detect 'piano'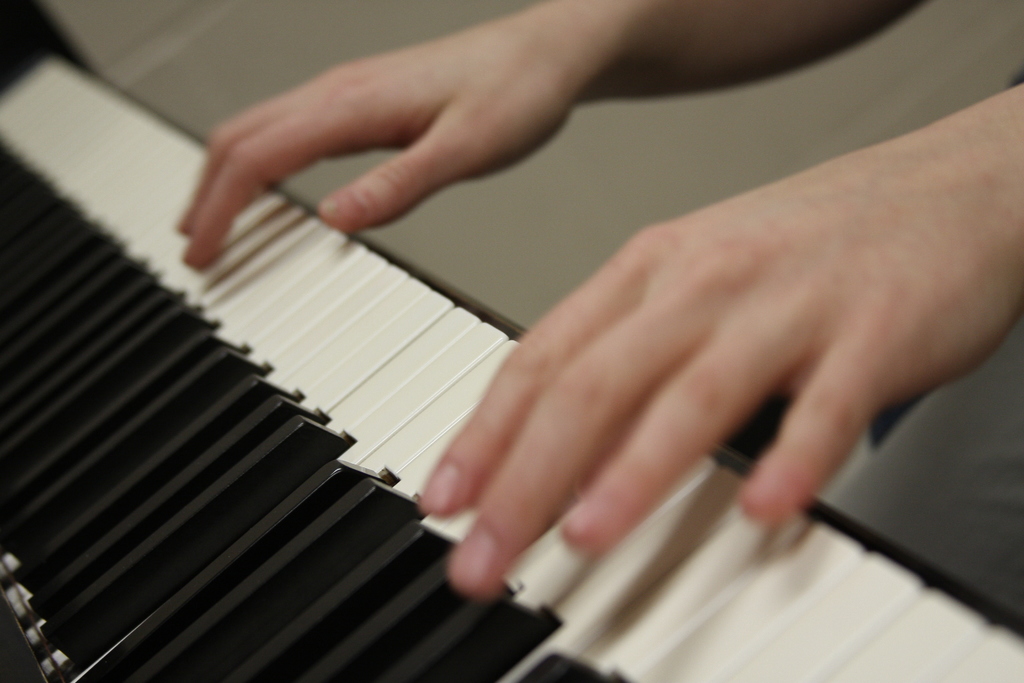
[left=0, top=53, right=1023, bottom=682]
